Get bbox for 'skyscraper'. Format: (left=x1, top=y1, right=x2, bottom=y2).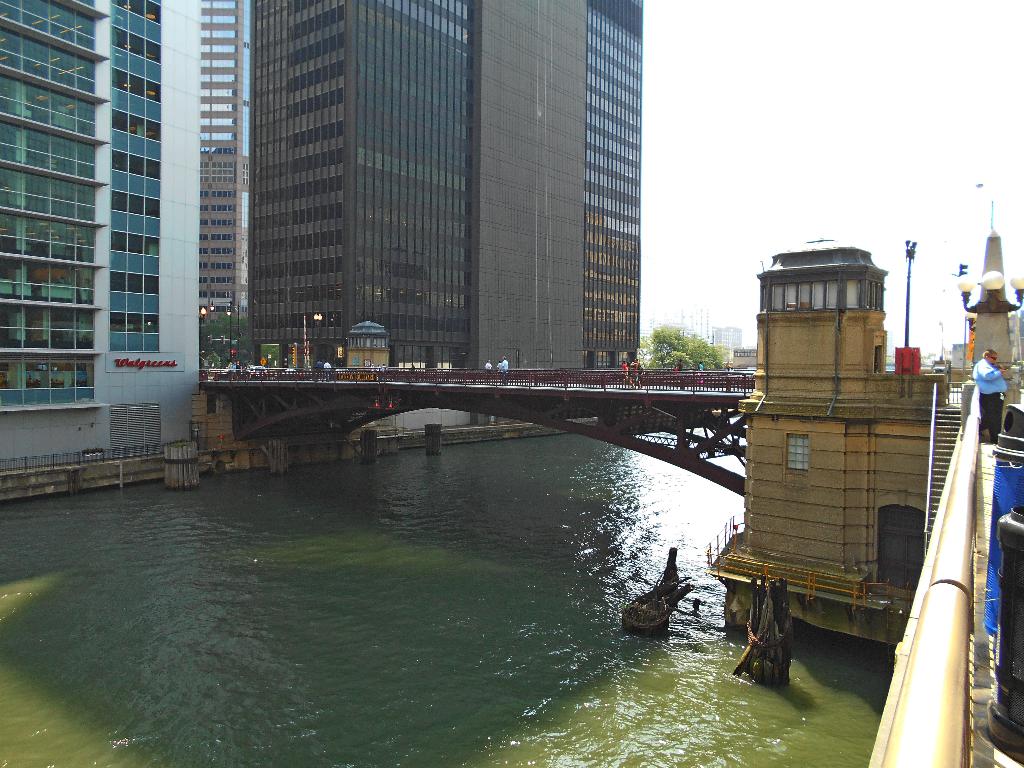
(left=0, top=0, right=205, bottom=465).
